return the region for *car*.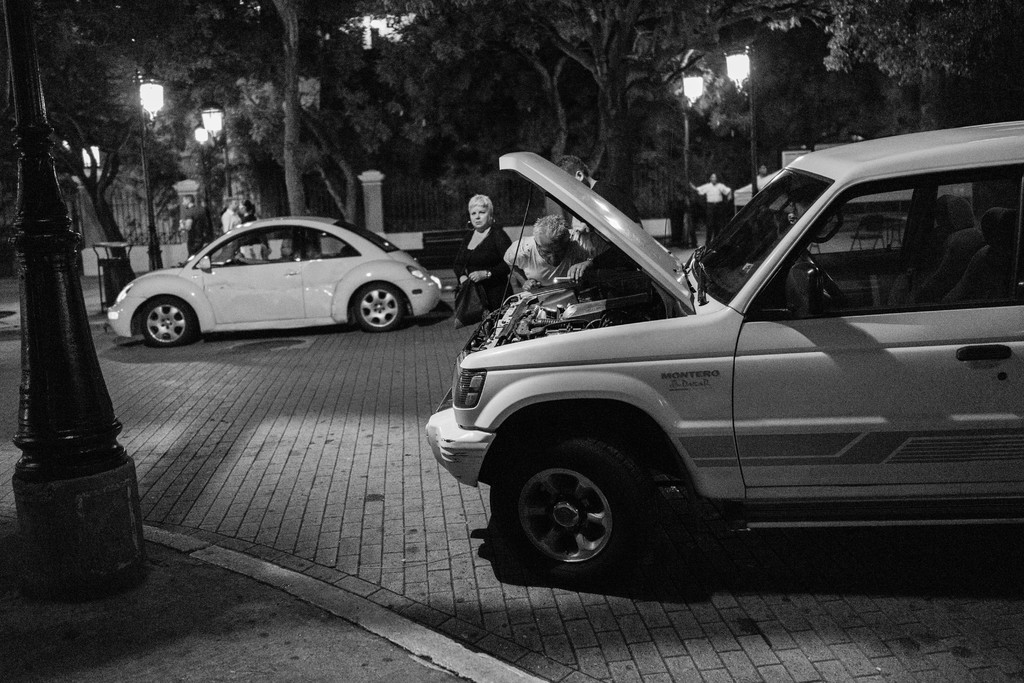
(427, 119, 1023, 568).
